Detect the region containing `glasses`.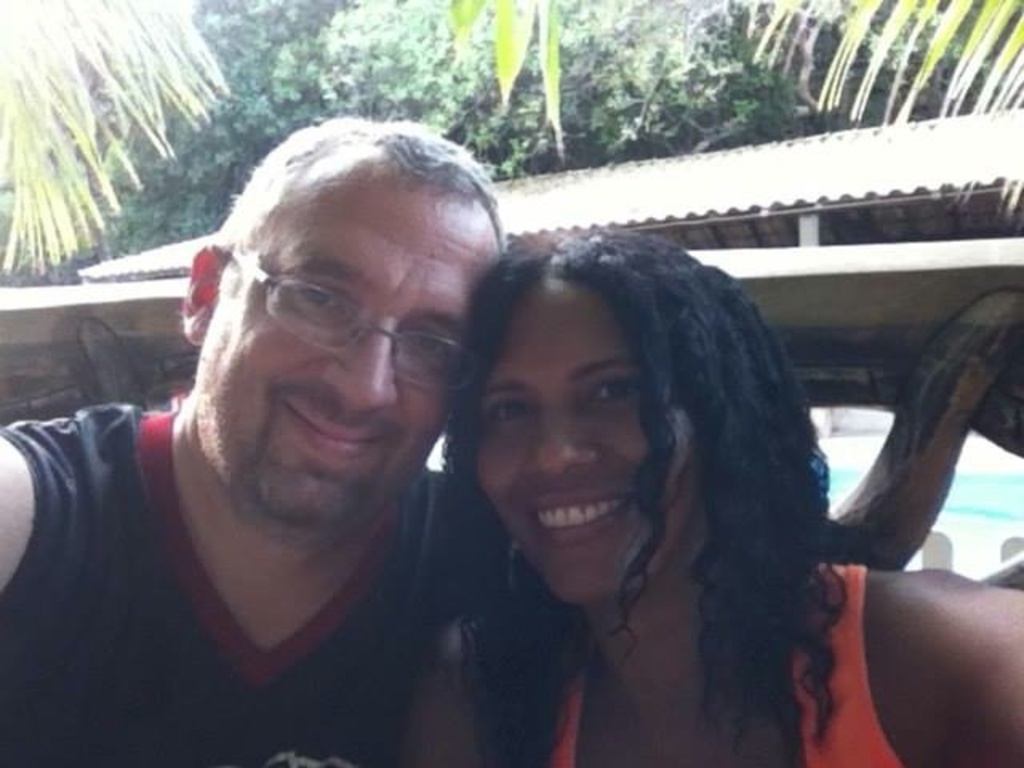
left=224, top=242, right=483, bottom=395.
